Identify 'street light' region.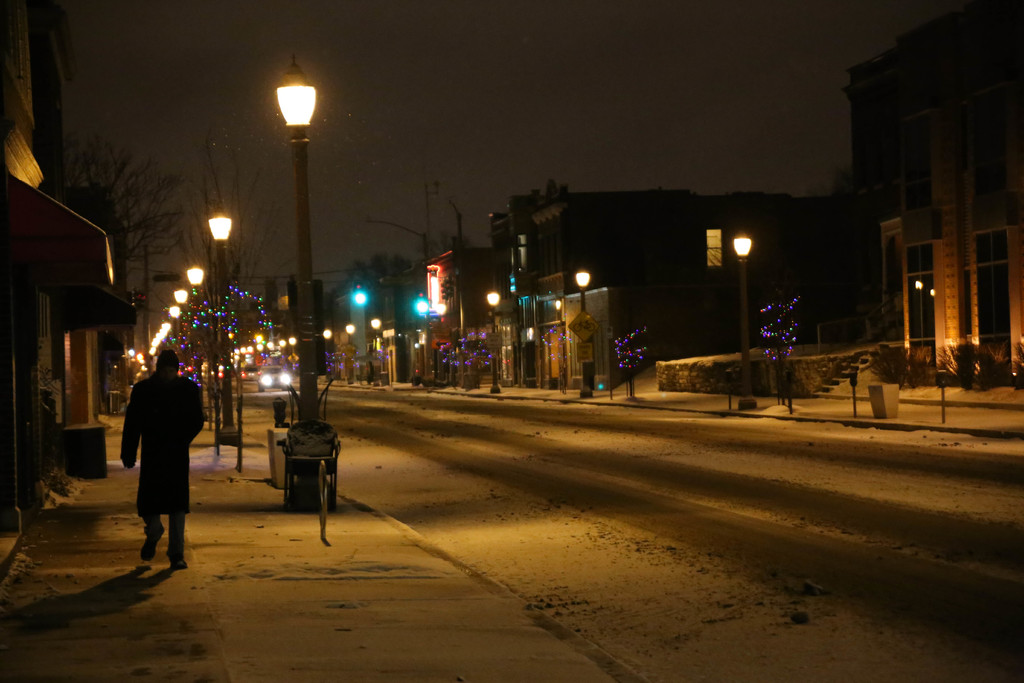
Region: locate(485, 286, 505, 392).
